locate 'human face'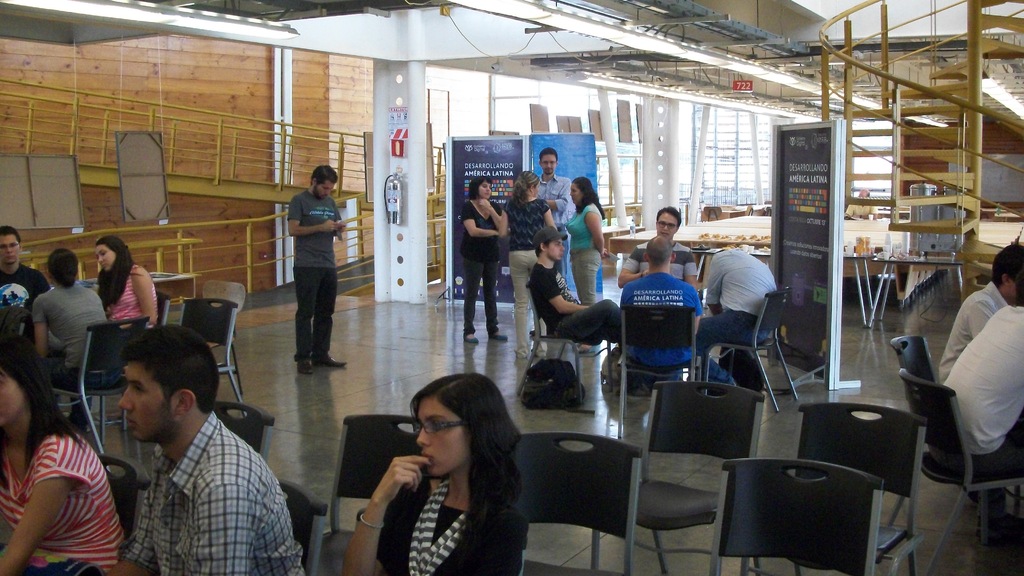
select_region(92, 243, 113, 273)
